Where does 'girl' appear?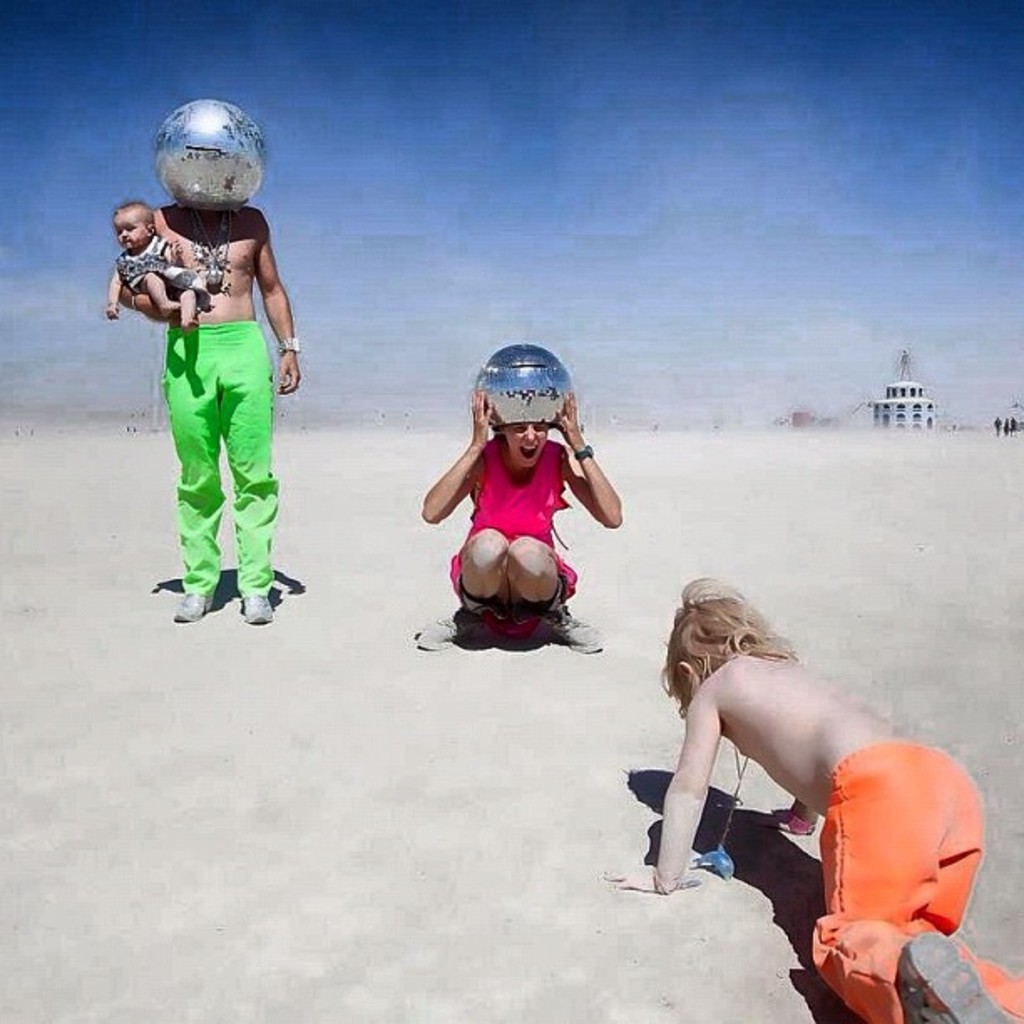
Appears at region(601, 571, 1022, 1022).
